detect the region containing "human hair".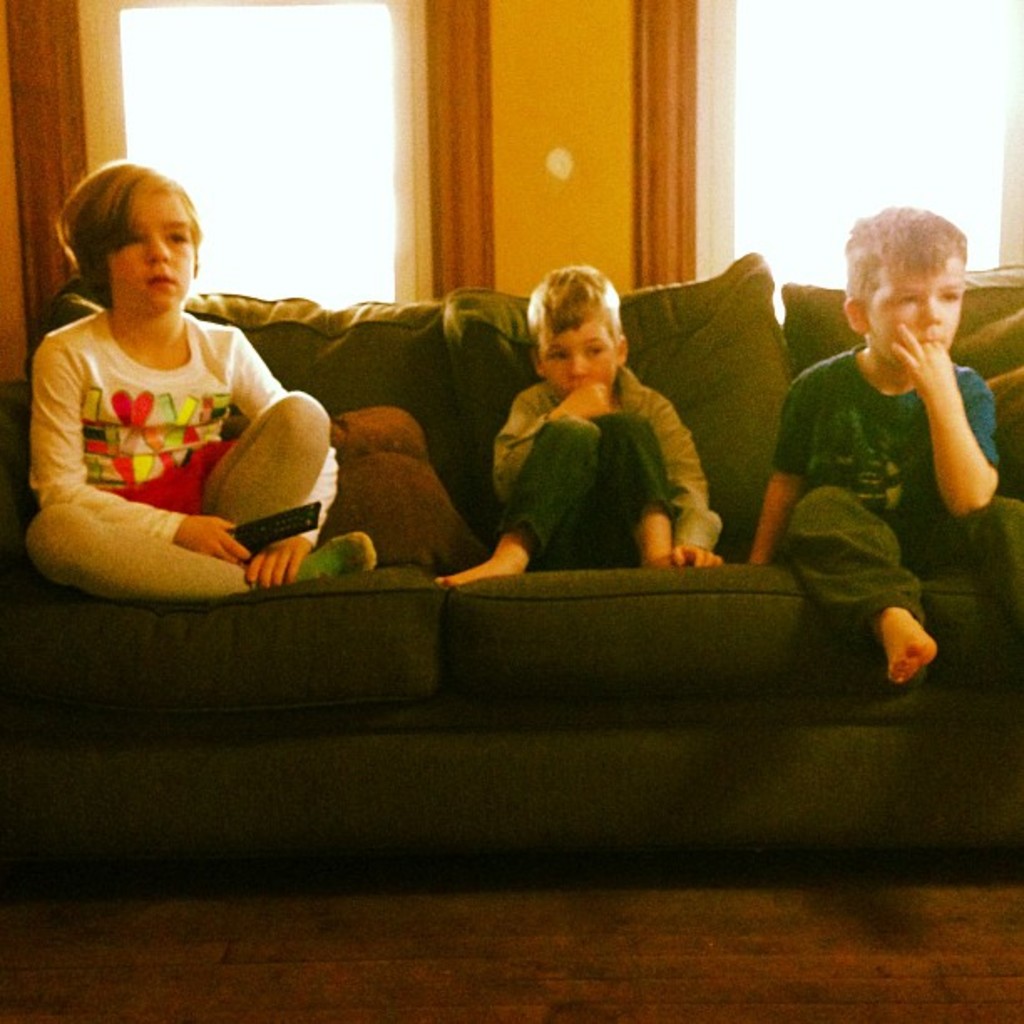
crop(838, 202, 969, 301).
